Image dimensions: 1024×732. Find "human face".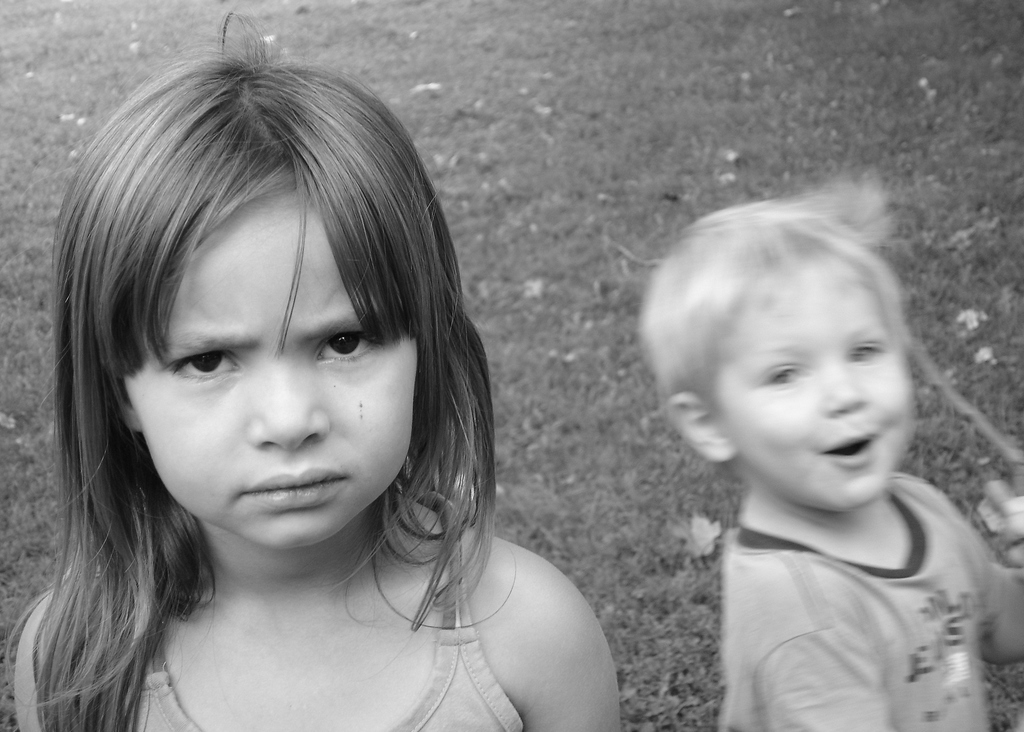
BBox(712, 252, 915, 512).
